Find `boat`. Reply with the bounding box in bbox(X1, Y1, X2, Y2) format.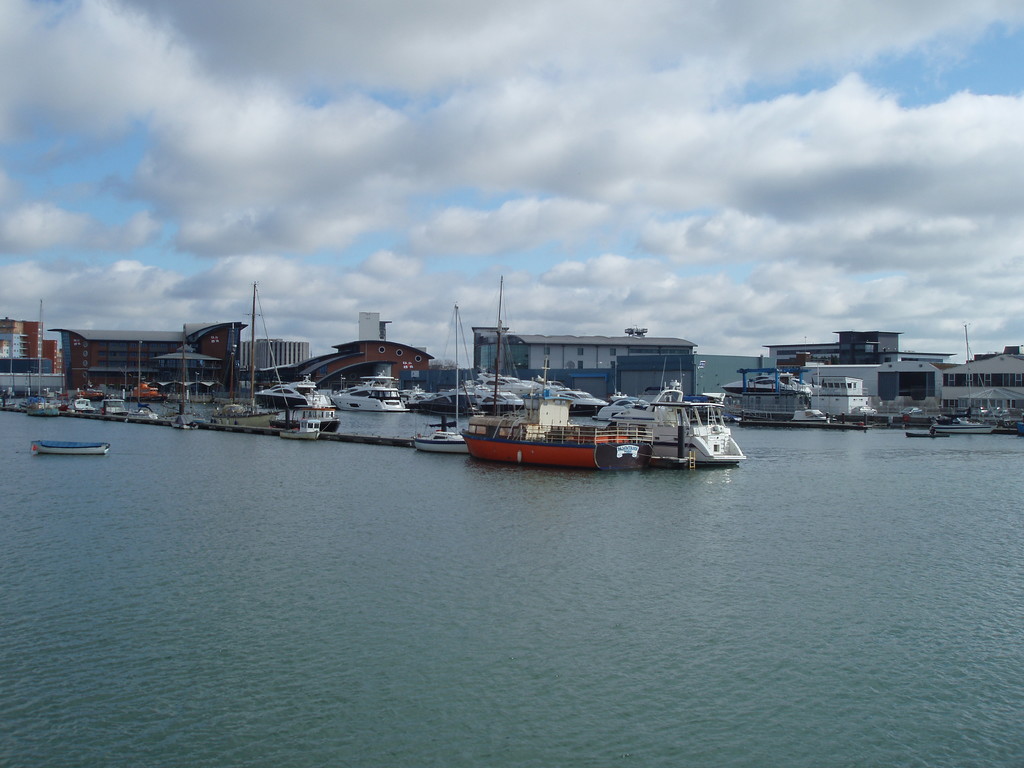
bbox(899, 402, 922, 416).
